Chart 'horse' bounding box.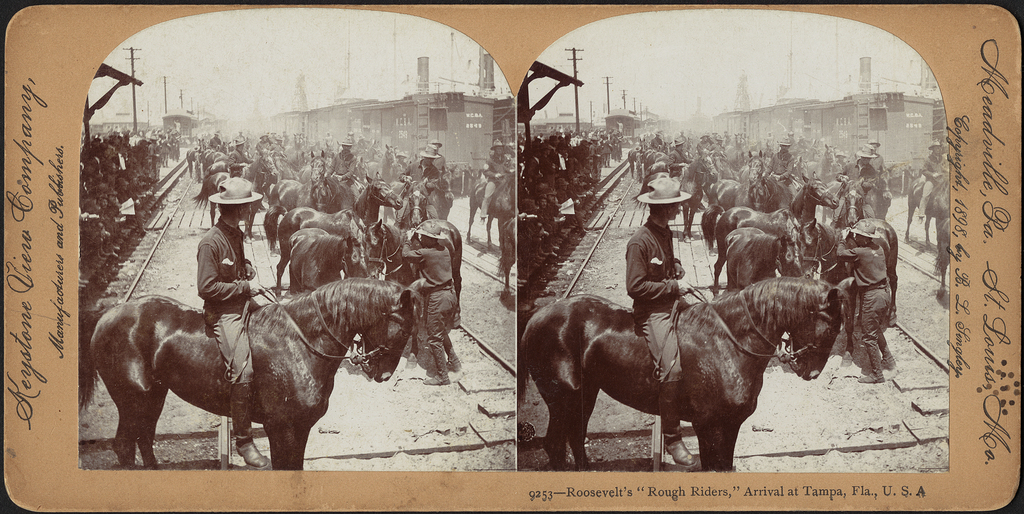
Charted: Rect(77, 277, 425, 471).
